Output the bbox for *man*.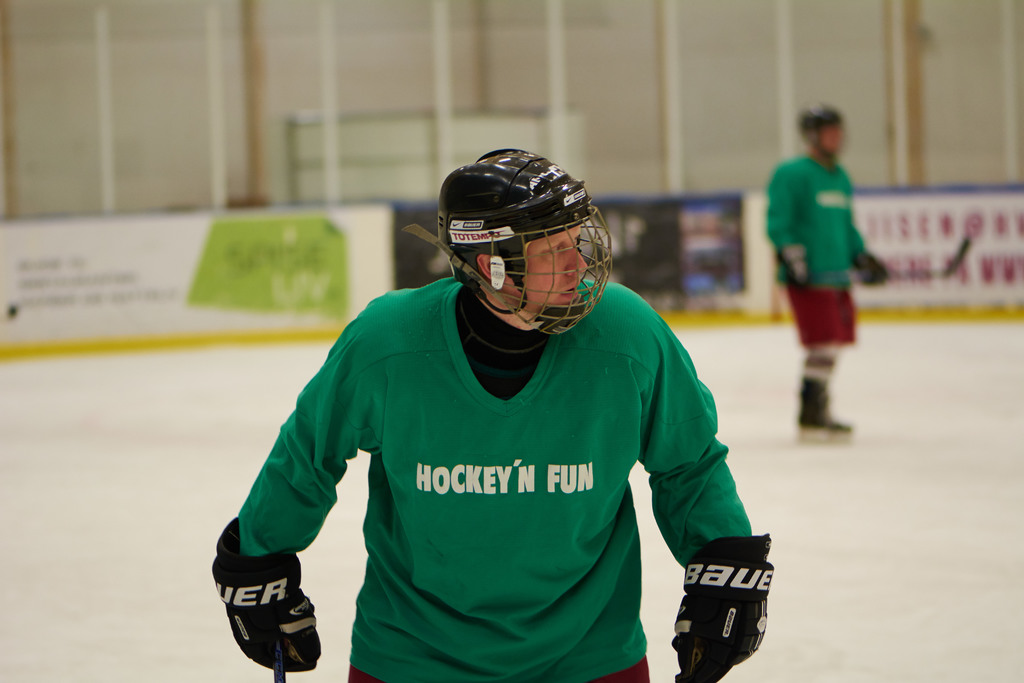
<box>211,147,778,682</box>.
